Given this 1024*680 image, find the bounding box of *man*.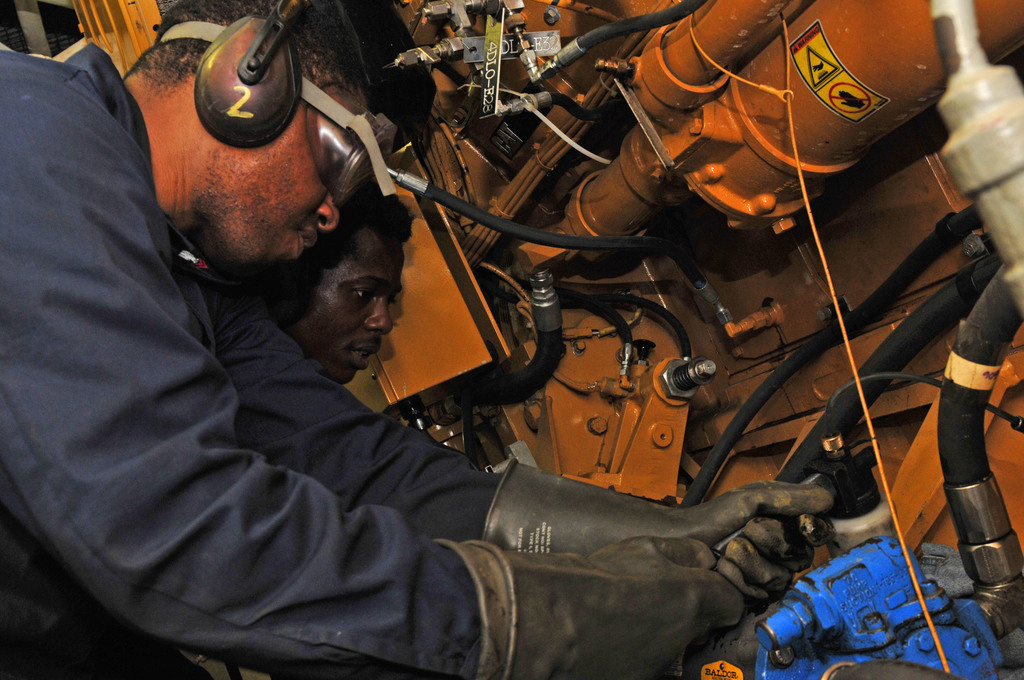
239, 177, 417, 392.
